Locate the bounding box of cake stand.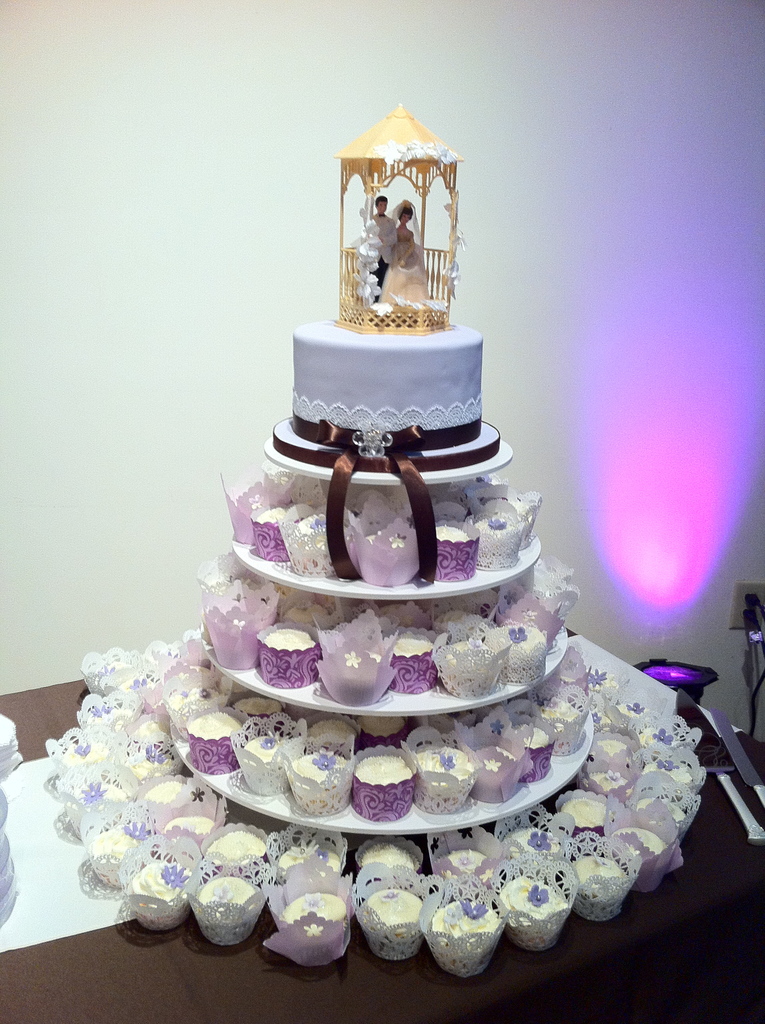
Bounding box: bbox(170, 434, 594, 838).
